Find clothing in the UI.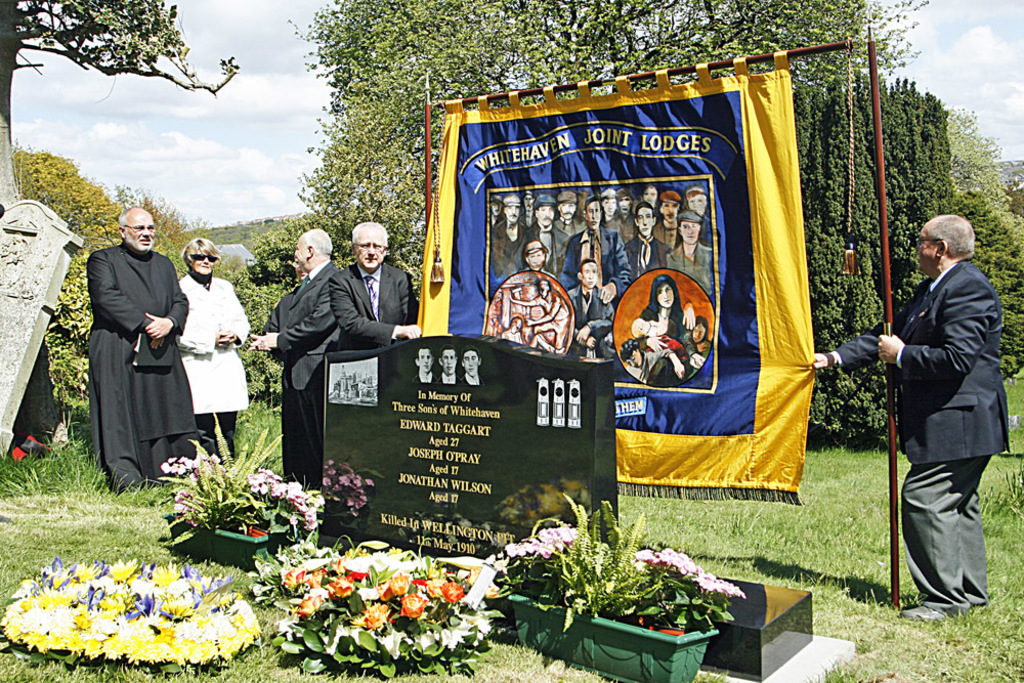
UI element at region(464, 369, 486, 393).
